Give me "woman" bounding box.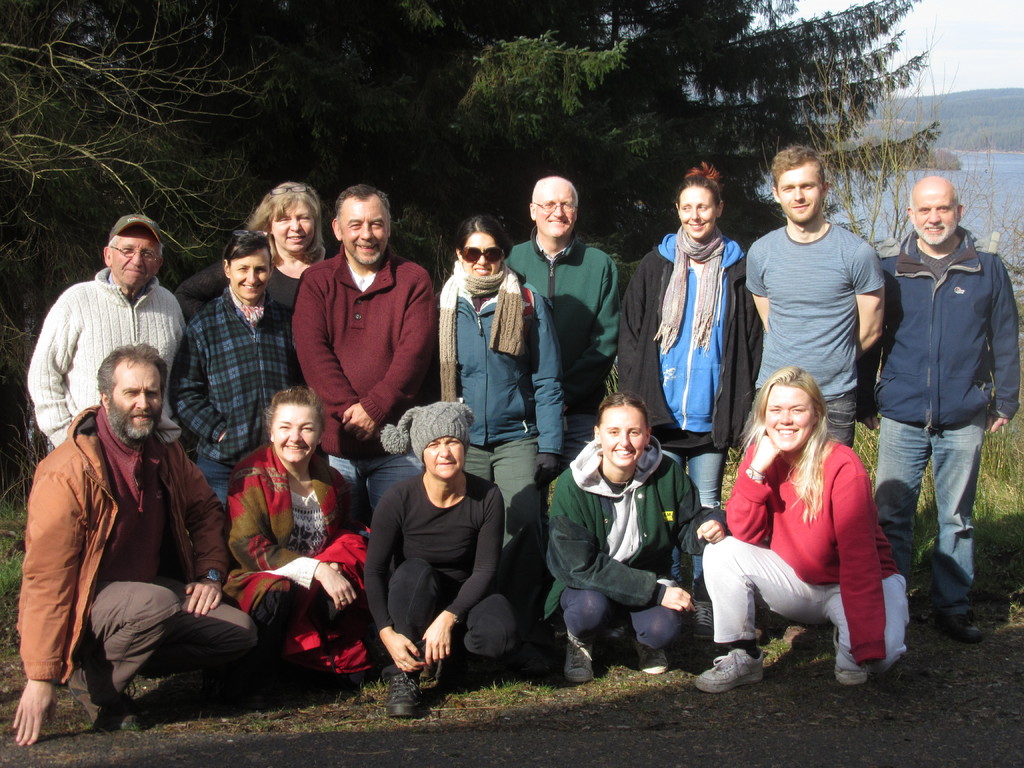
168, 229, 295, 589.
